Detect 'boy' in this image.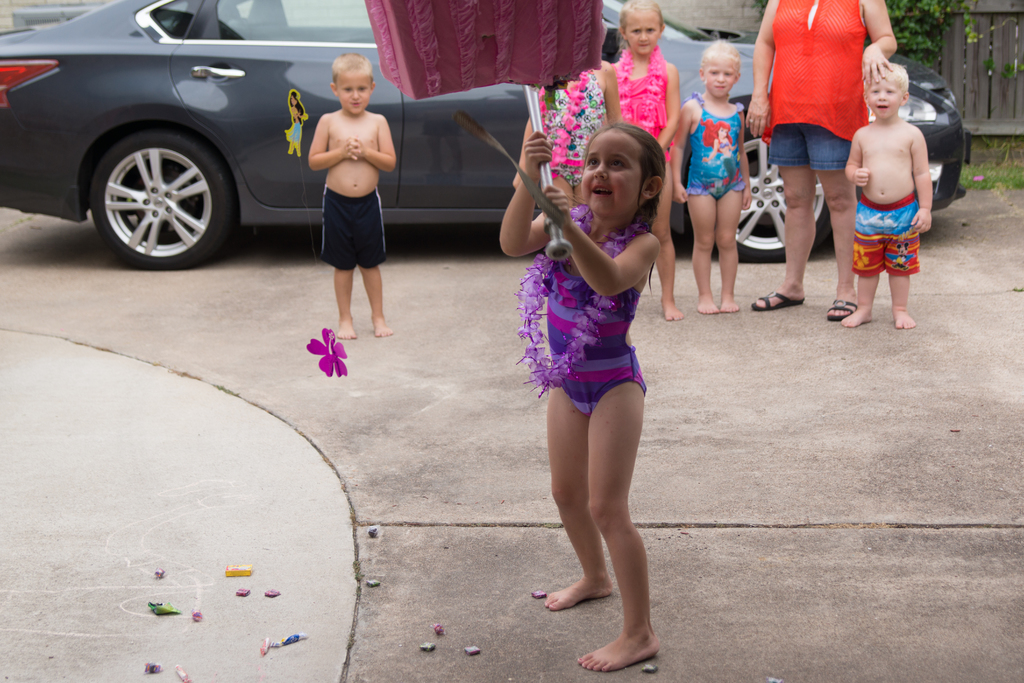
Detection: crop(841, 60, 932, 327).
